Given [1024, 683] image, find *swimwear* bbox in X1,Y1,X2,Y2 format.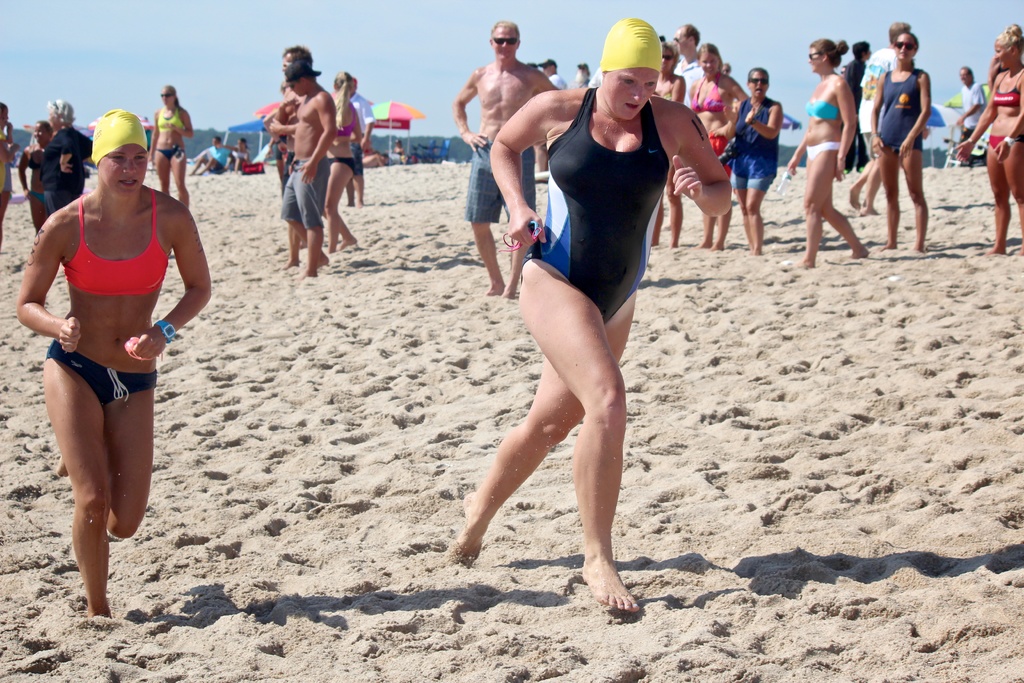
684,70,742,173.
